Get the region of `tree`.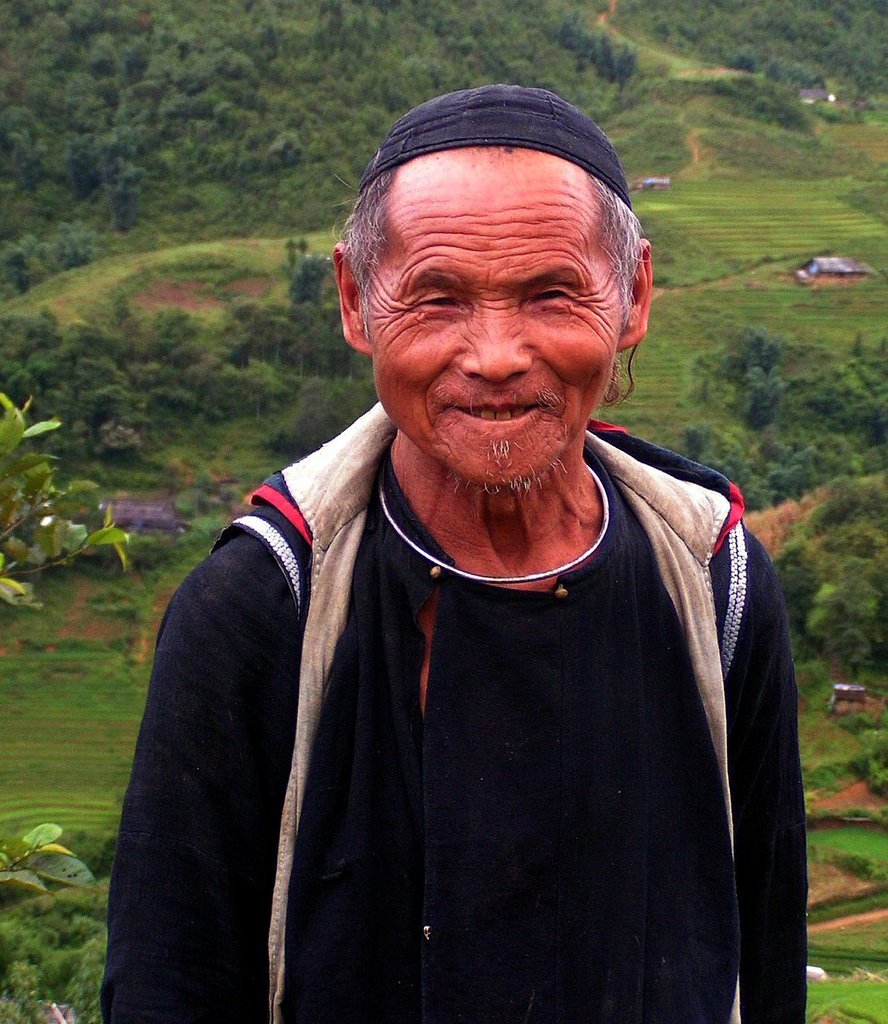
<bbox>0, 395, 128, 601</bbox>.
